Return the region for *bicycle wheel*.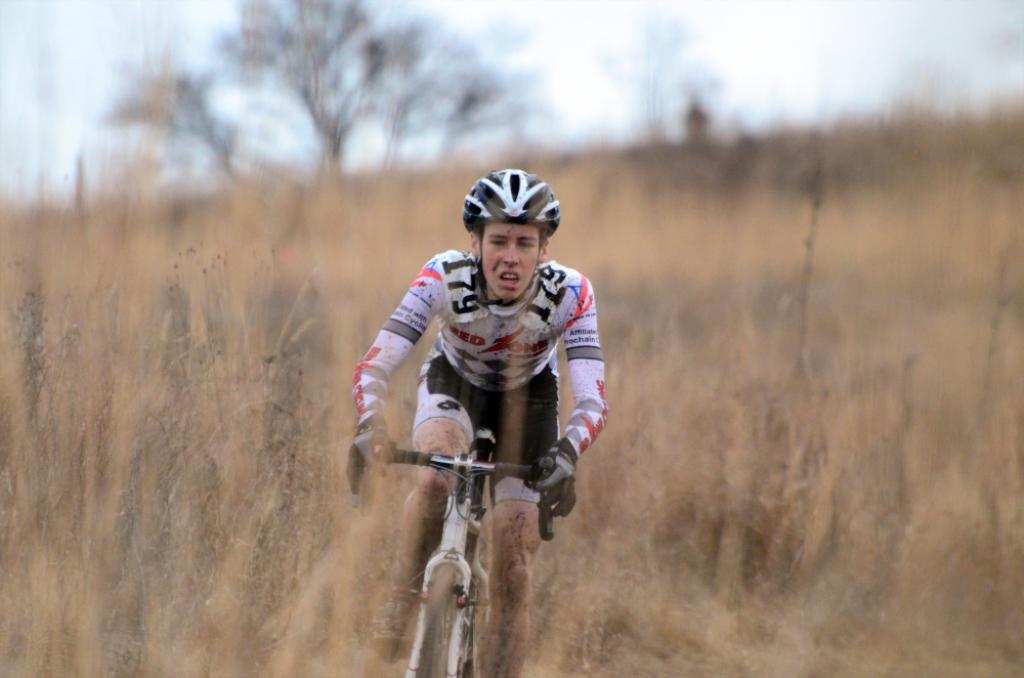
{"x1": 415, "y1": 568, "x2": 470, "y2": 677}.
